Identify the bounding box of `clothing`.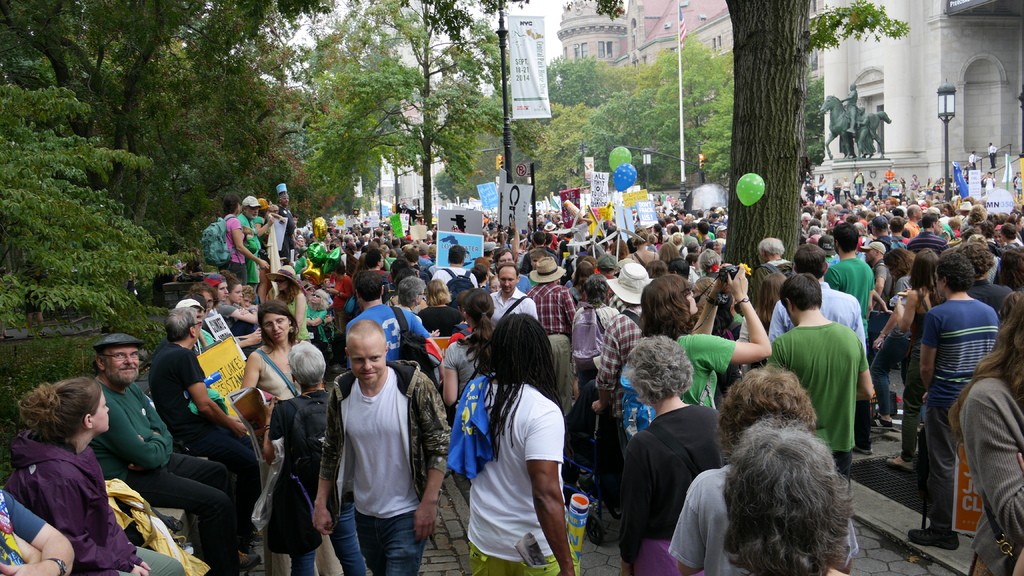
<region>269, 382, 364, 575</region>.
